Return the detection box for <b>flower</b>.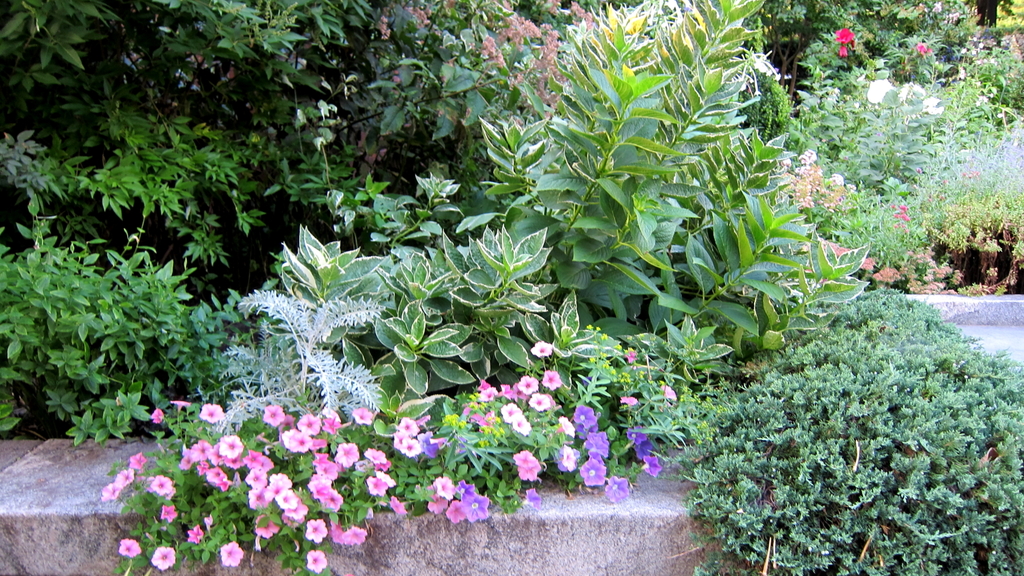
[120, 540, 139, 555].
